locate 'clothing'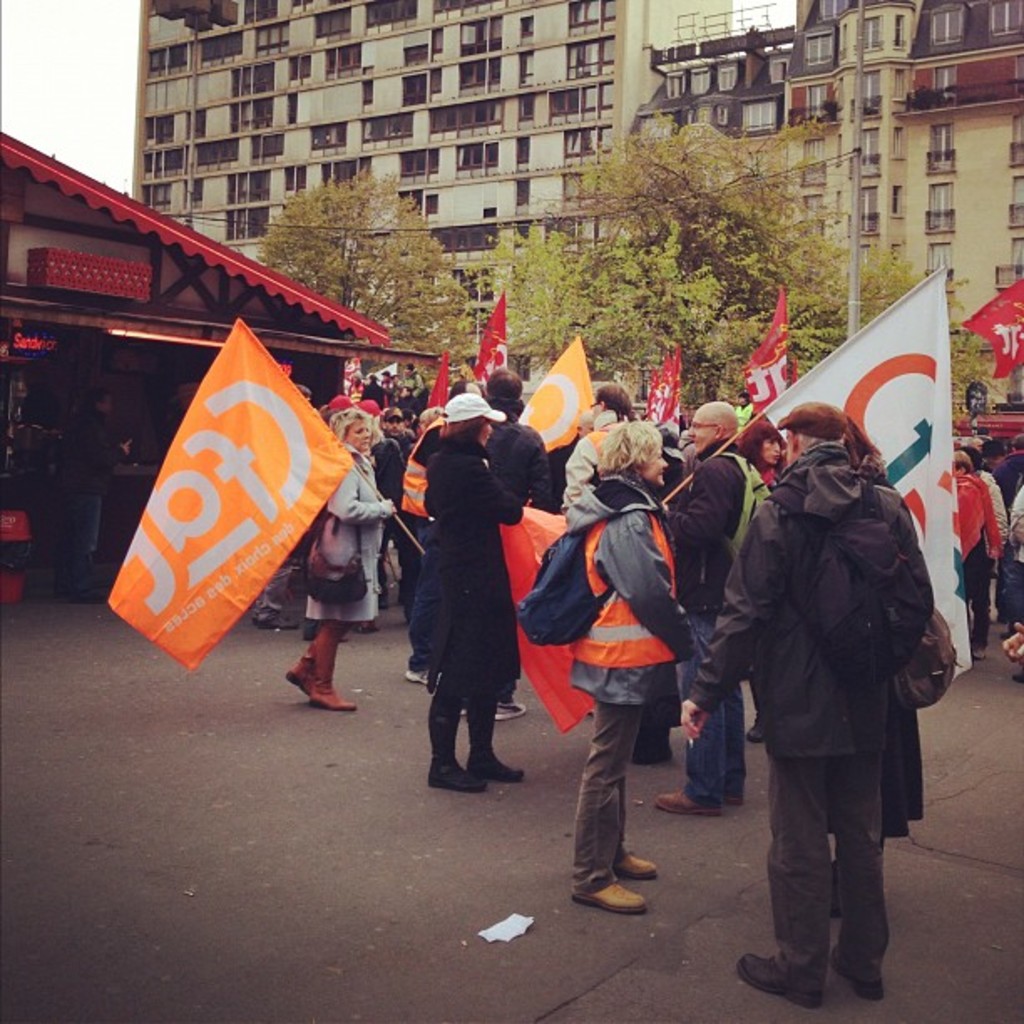
{"left": 75, "top": 403, "right": 127, "bottom": 577}
